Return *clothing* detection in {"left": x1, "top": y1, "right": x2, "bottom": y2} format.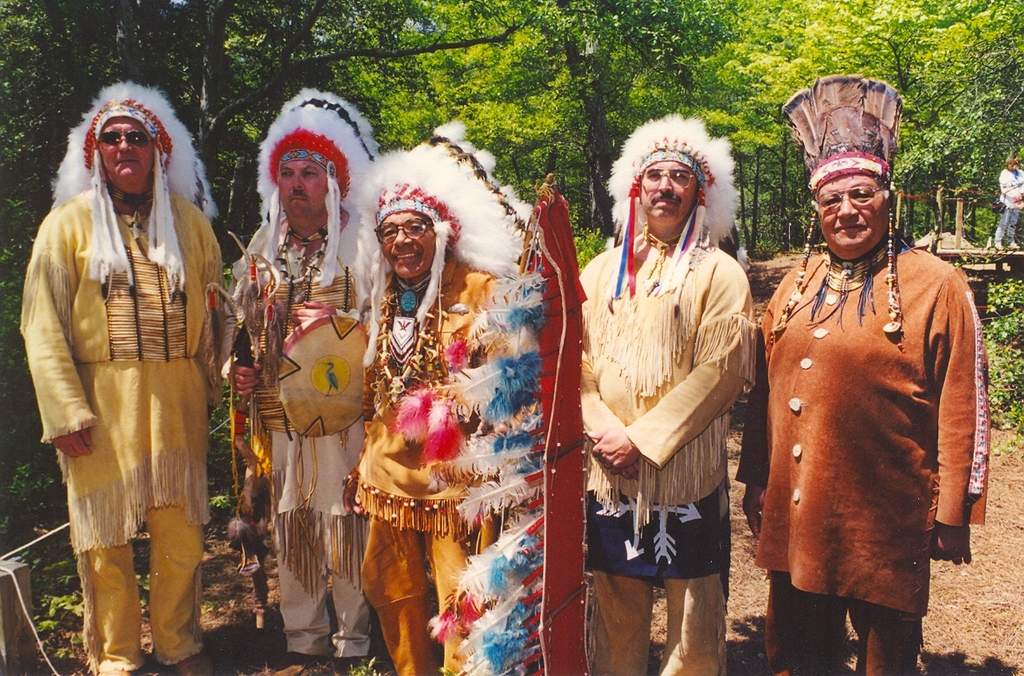
{"left": 225, "top": 216, "right": 382, "bottom": 666}.
